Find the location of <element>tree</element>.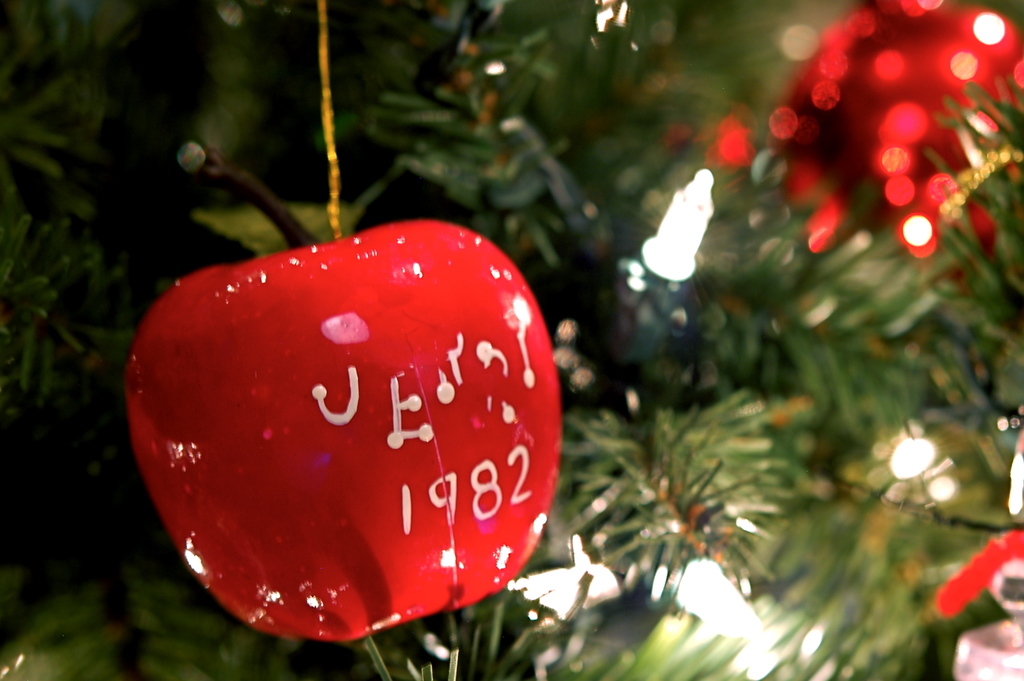
Location: bbox(0, 0, 1023, 680).
